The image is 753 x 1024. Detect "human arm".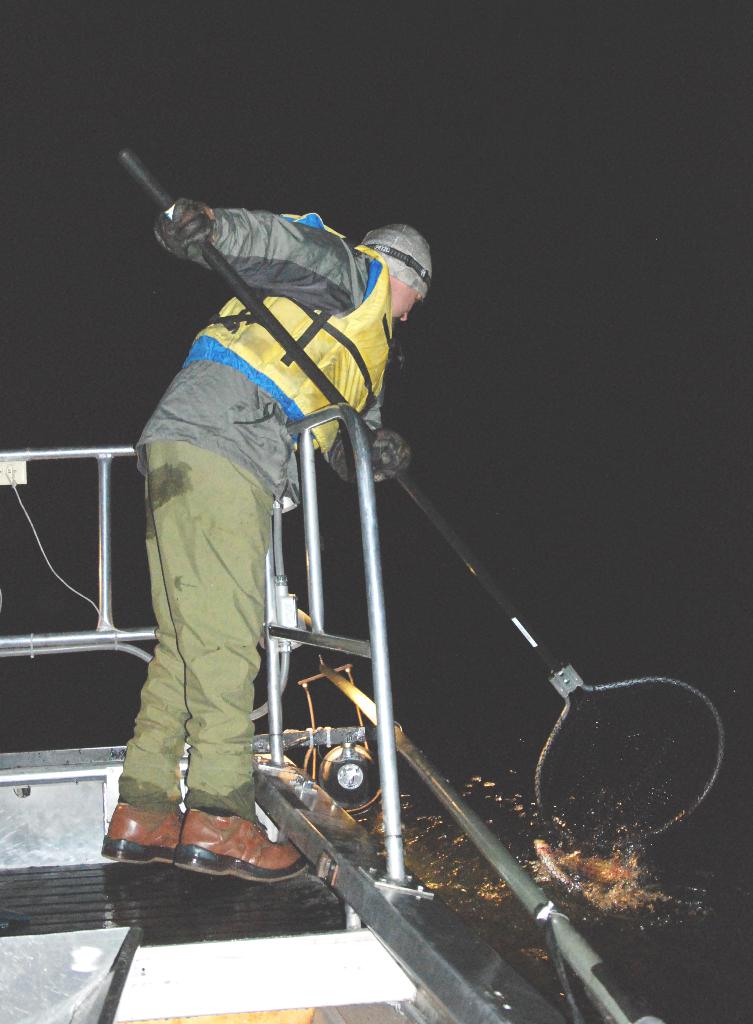
Detection: <region>327, 396, 402, 508</region>.
